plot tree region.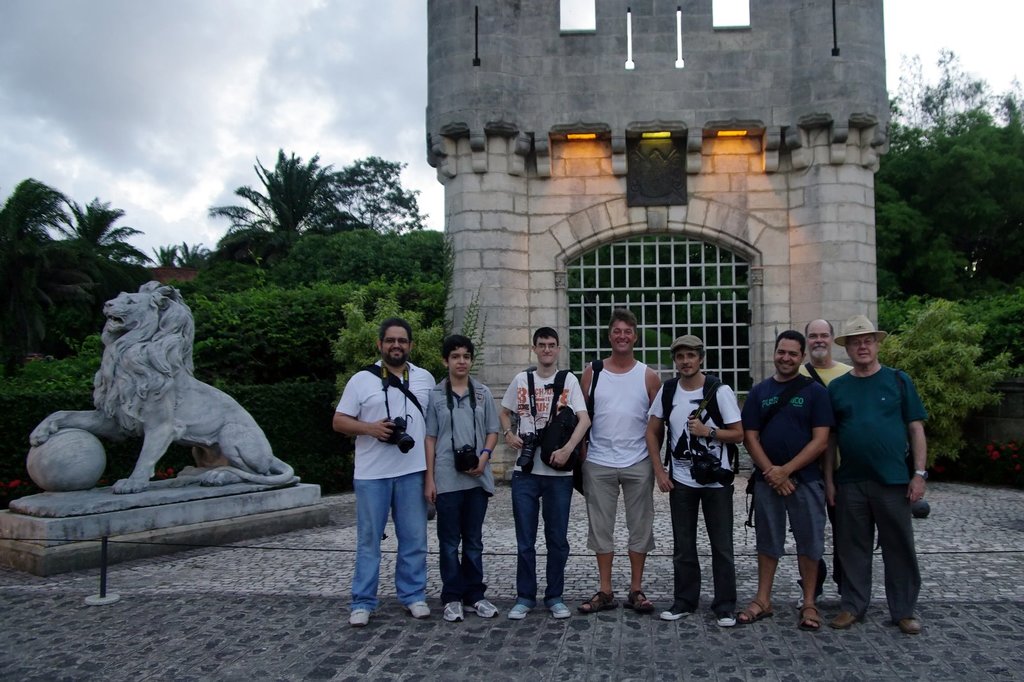
Plotted at select_region(207, 146, 378, 263).
